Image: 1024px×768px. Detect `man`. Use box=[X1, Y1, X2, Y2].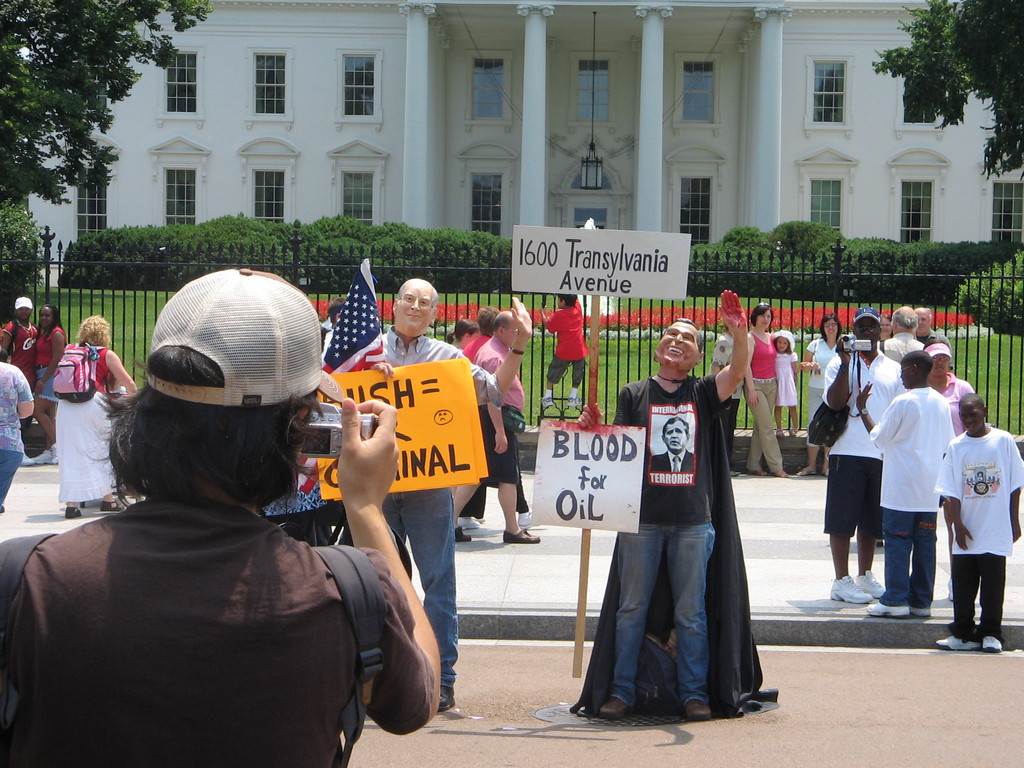
box=[915, 306, 946, 346].
